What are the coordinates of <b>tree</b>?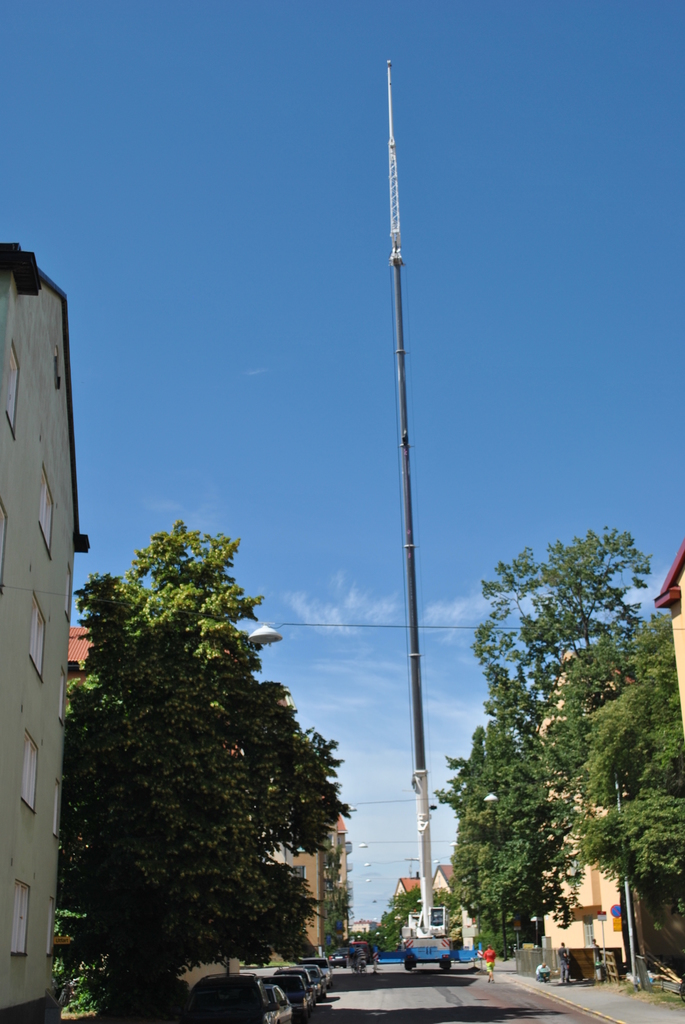
bbox=(50, 517, 340, 1023).
